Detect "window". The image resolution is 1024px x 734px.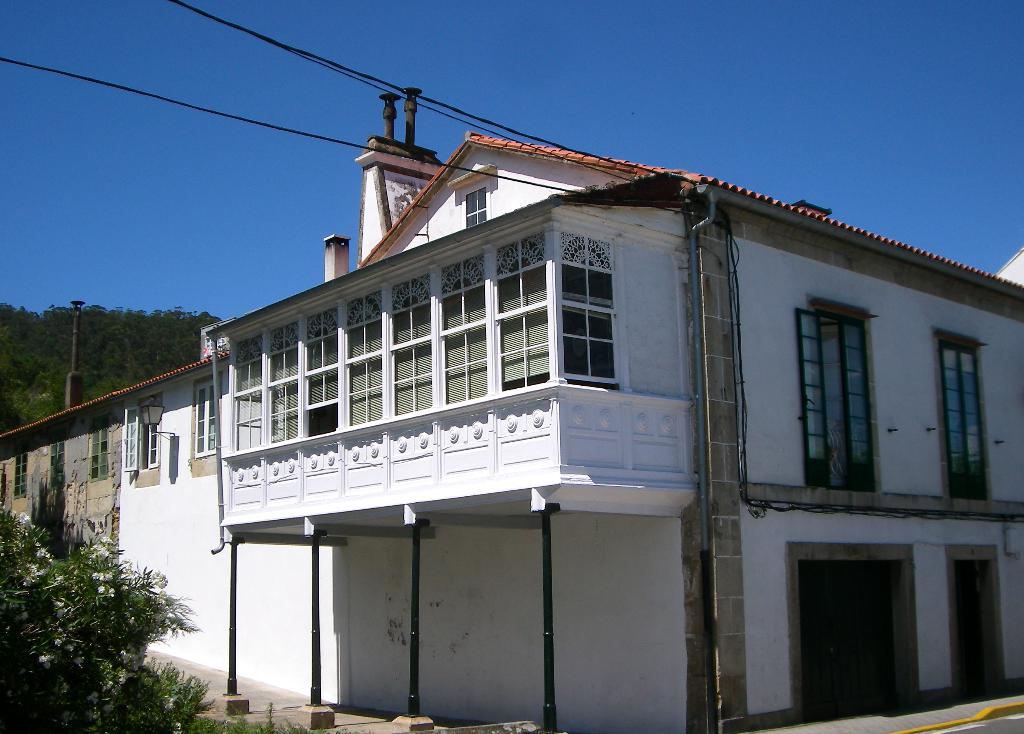
{"left": 185, "top": 371, "right": 218, "bottom": 450}.
